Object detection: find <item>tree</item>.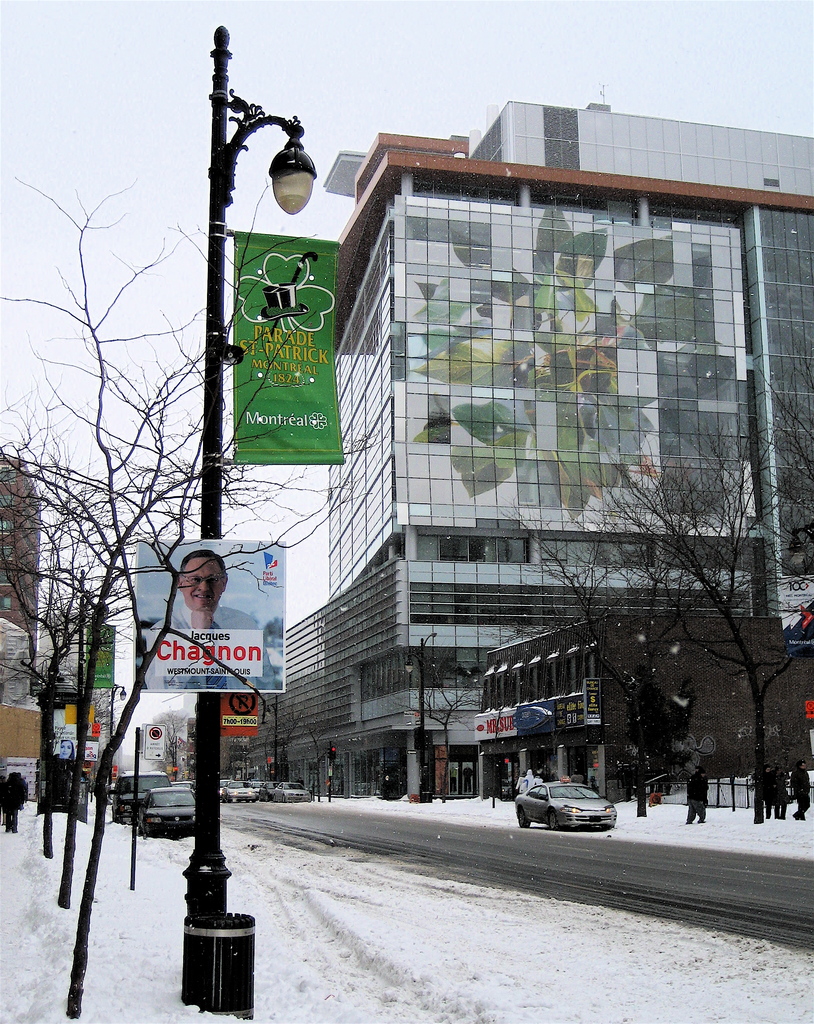
{"x1": 487, "y1": 687, "x2": 513, "y2": 803}.
